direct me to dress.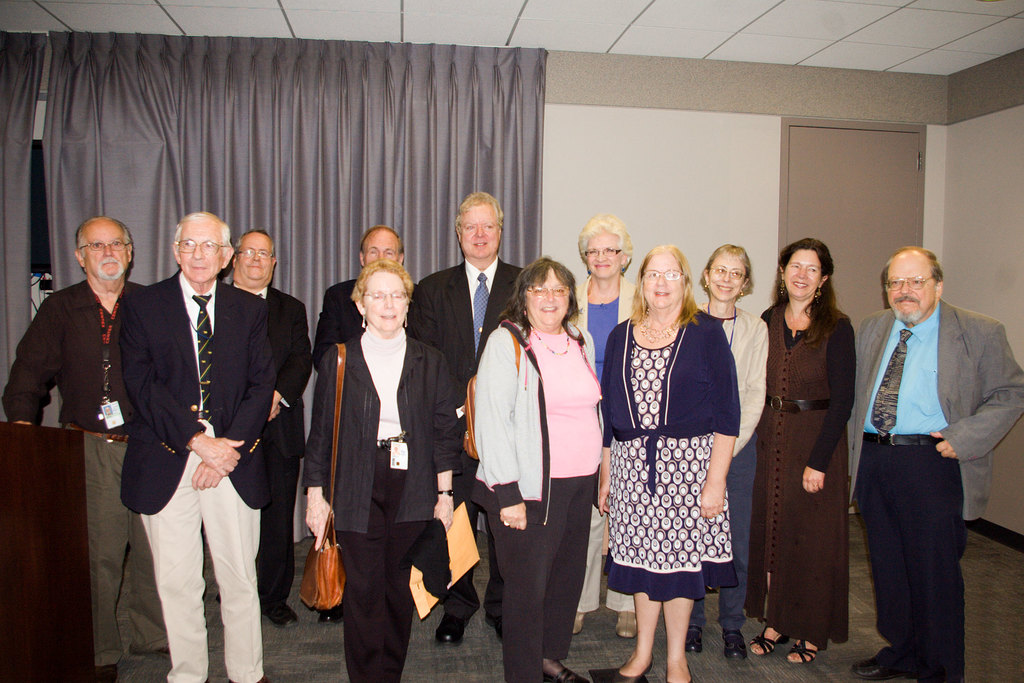
Direction: 744/302/858/651.
